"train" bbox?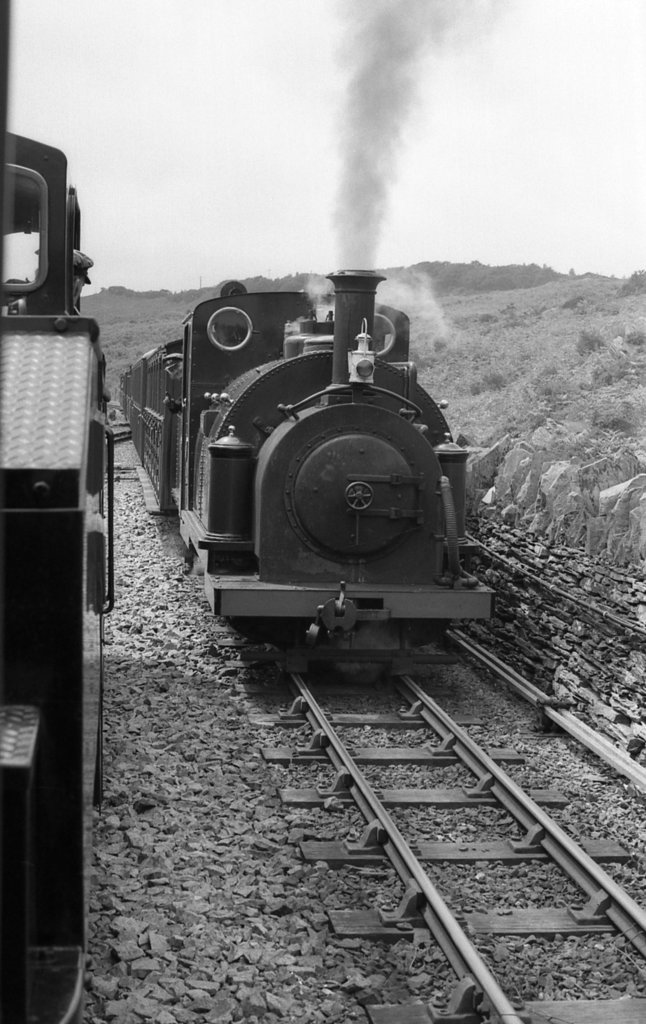
(0,3,114,1023)
